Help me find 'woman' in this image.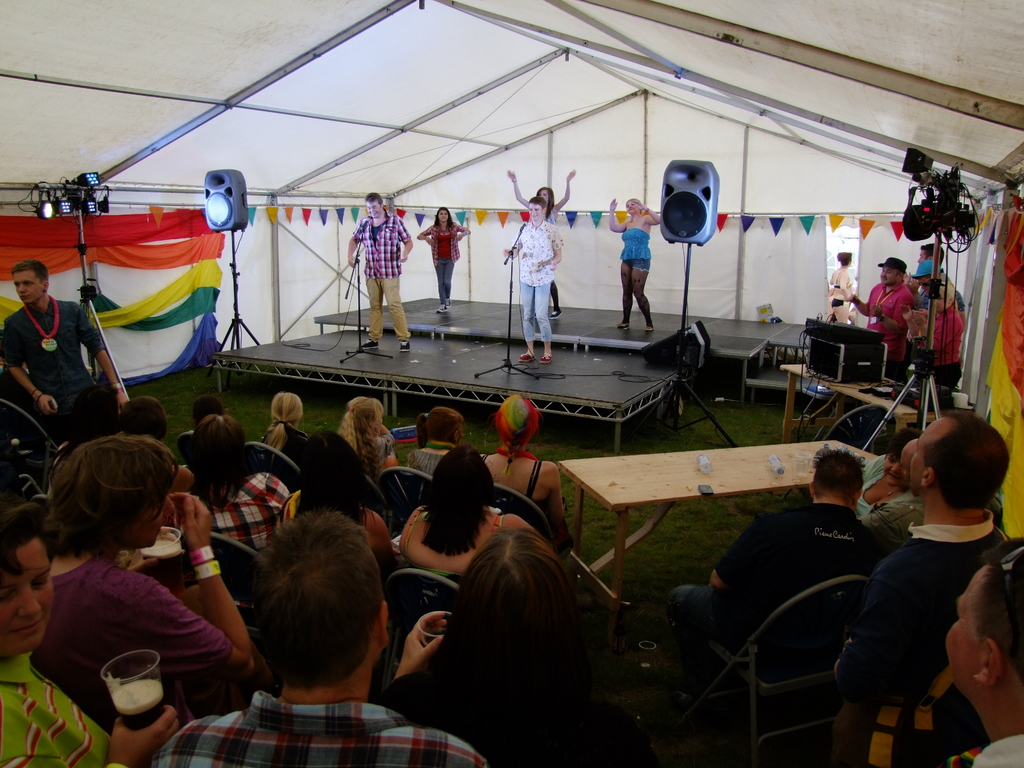
Found it: (408, 406, 463, 477).
